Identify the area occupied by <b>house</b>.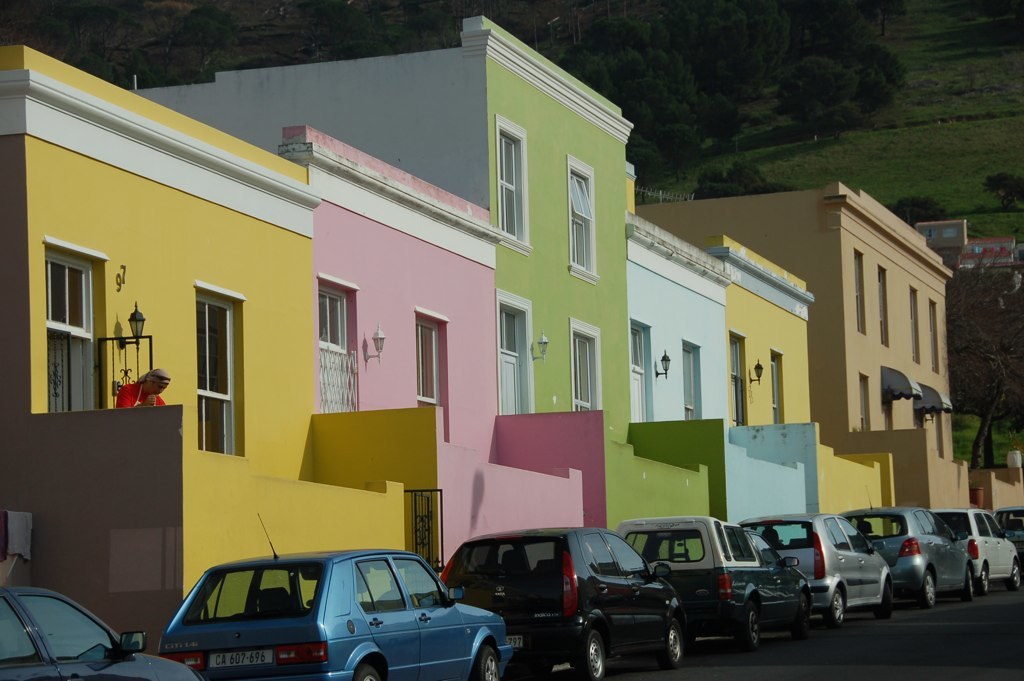
Area: rect(135, 20, 719, 524).
